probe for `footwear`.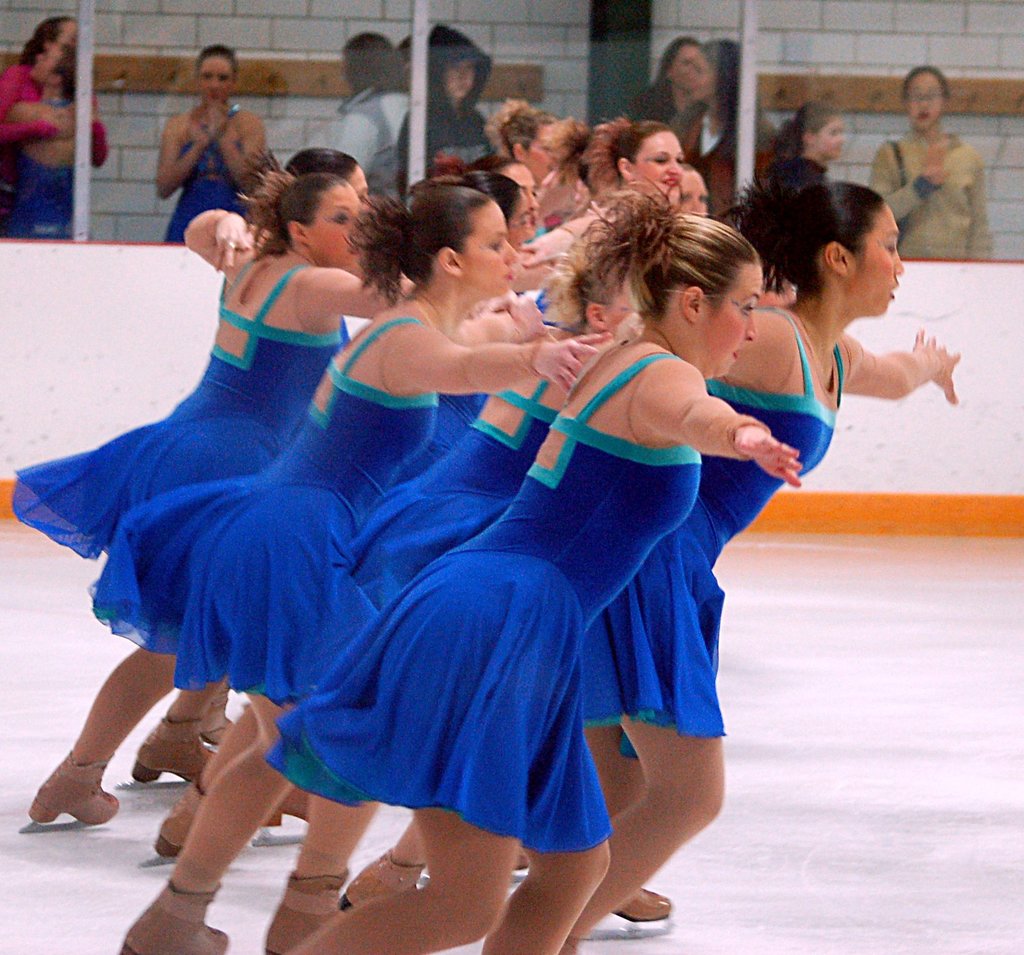
Probe result: 27,735,110,842.
